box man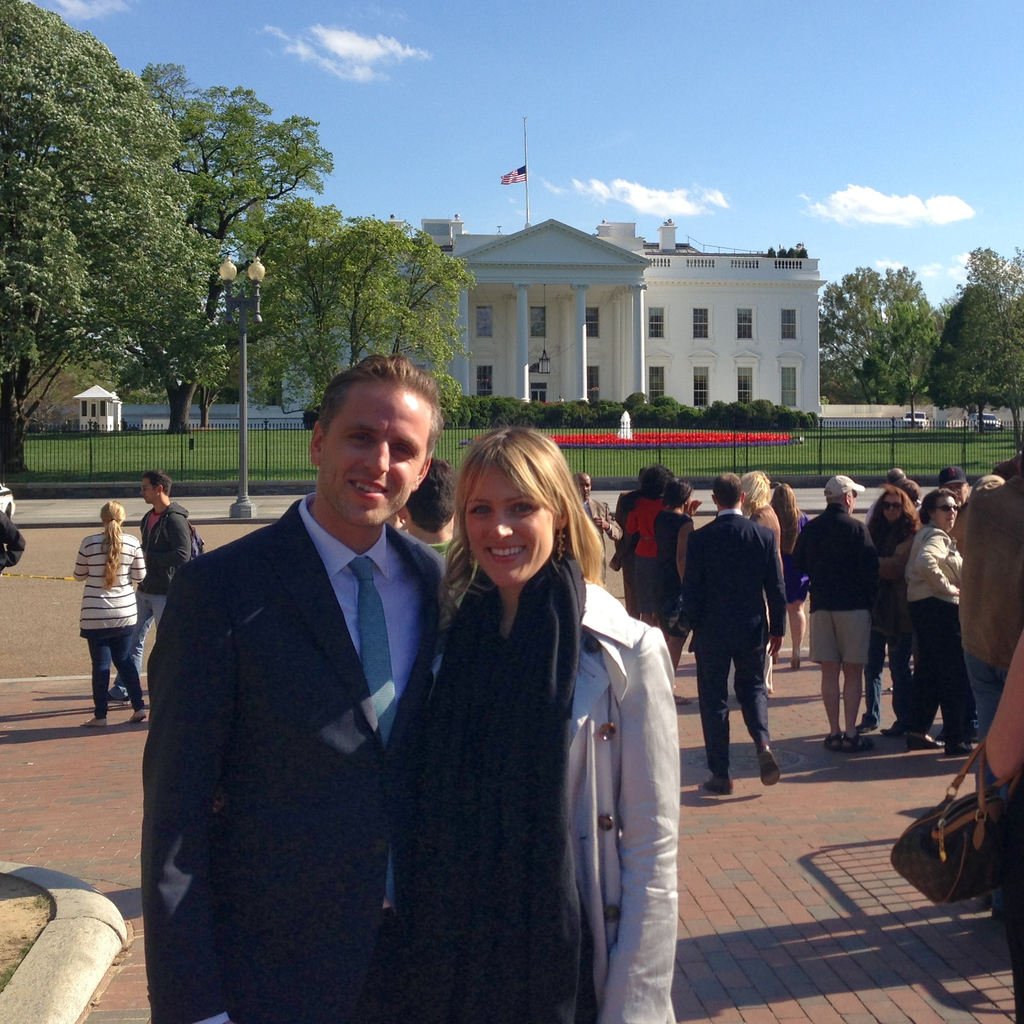
box=[781, 461, 896, 758]
